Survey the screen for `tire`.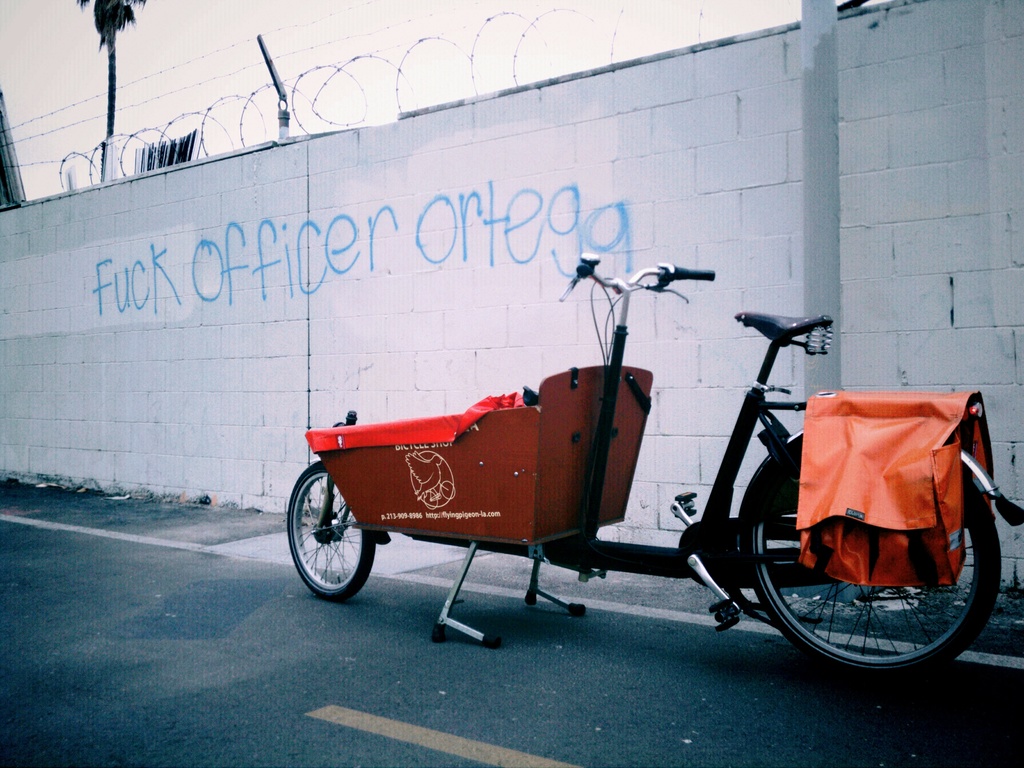
Survey found: bbox=[292, 481, 370, 607].
